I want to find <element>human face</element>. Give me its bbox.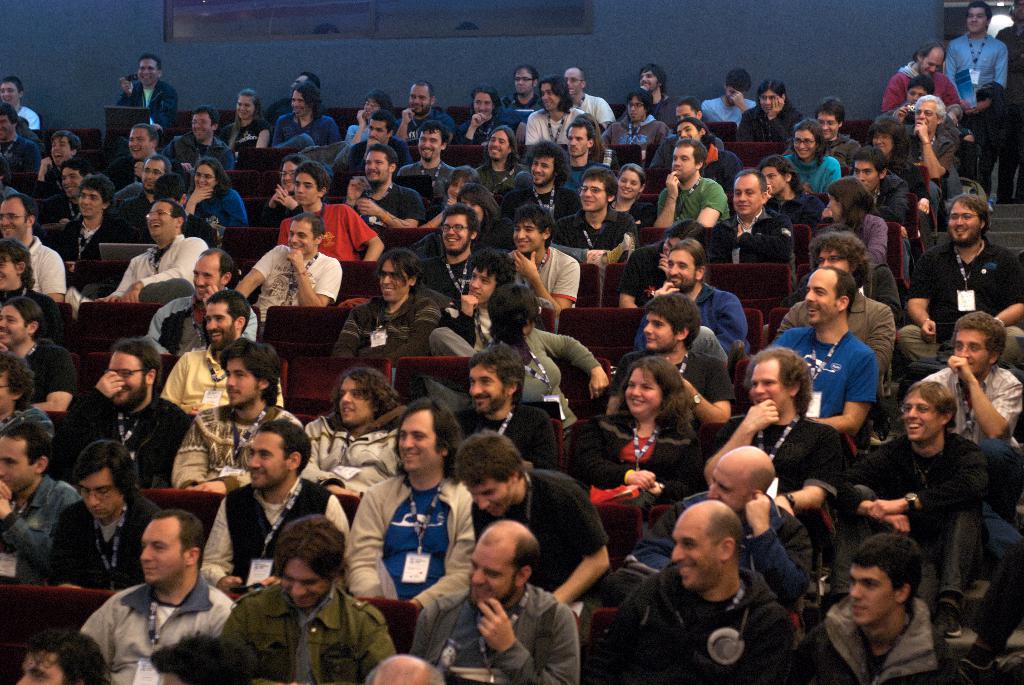
crop(765, 167, 785, 189).
